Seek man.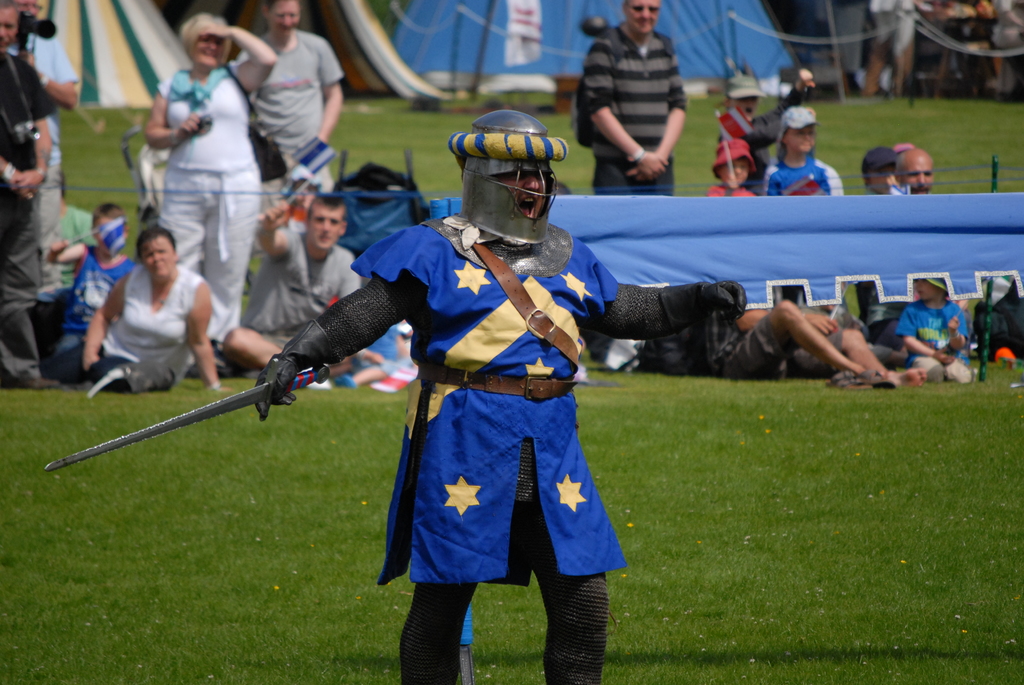
{"left": 218, "top": 191, "right": 366, "bottom": 377}.
